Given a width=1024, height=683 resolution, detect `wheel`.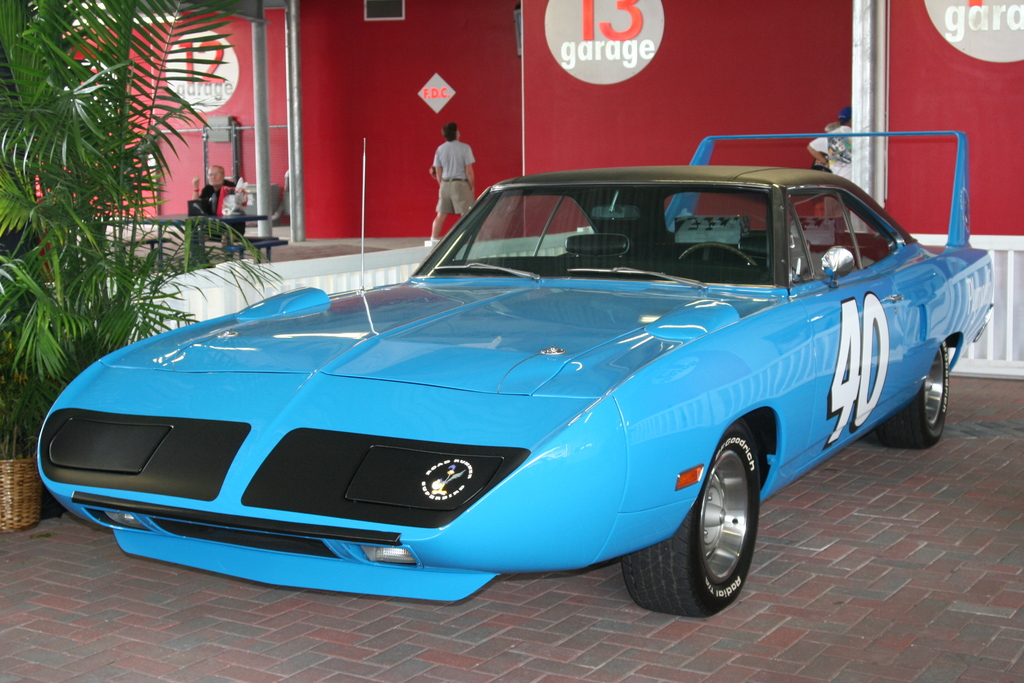
[872,336,952,447].
